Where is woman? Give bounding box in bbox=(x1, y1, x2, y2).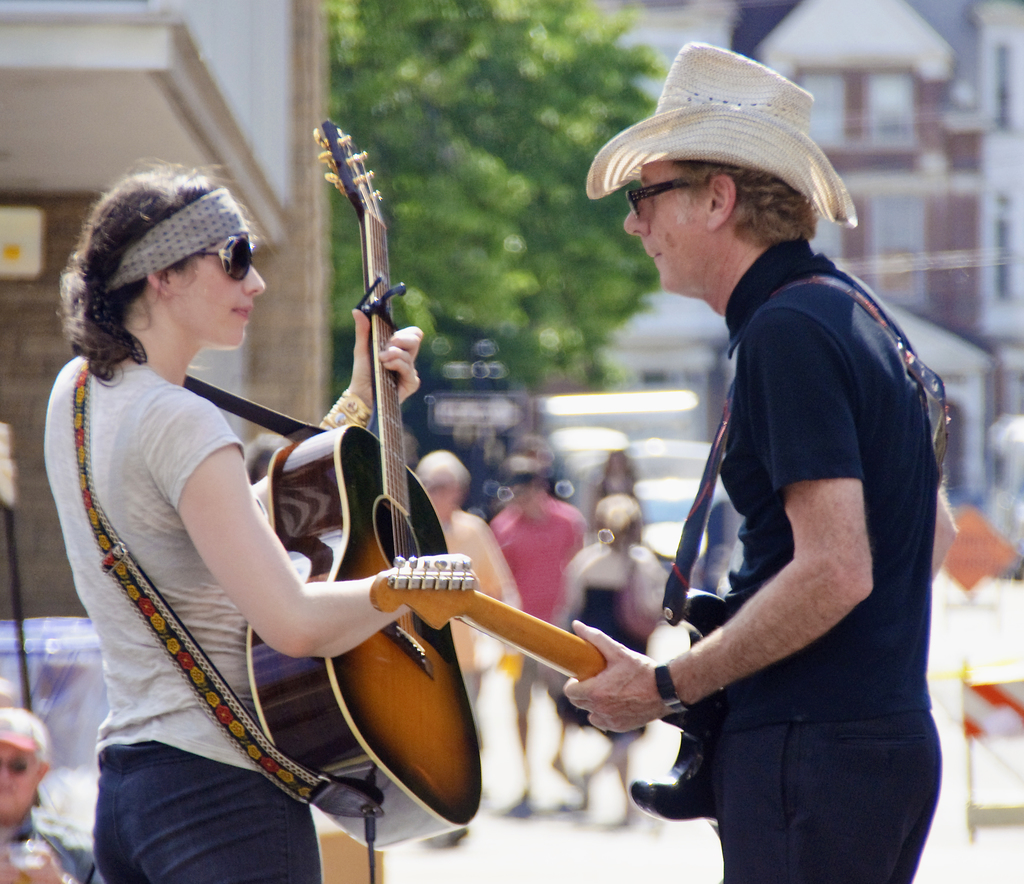
bbox=(29, 149, 385, 883).
